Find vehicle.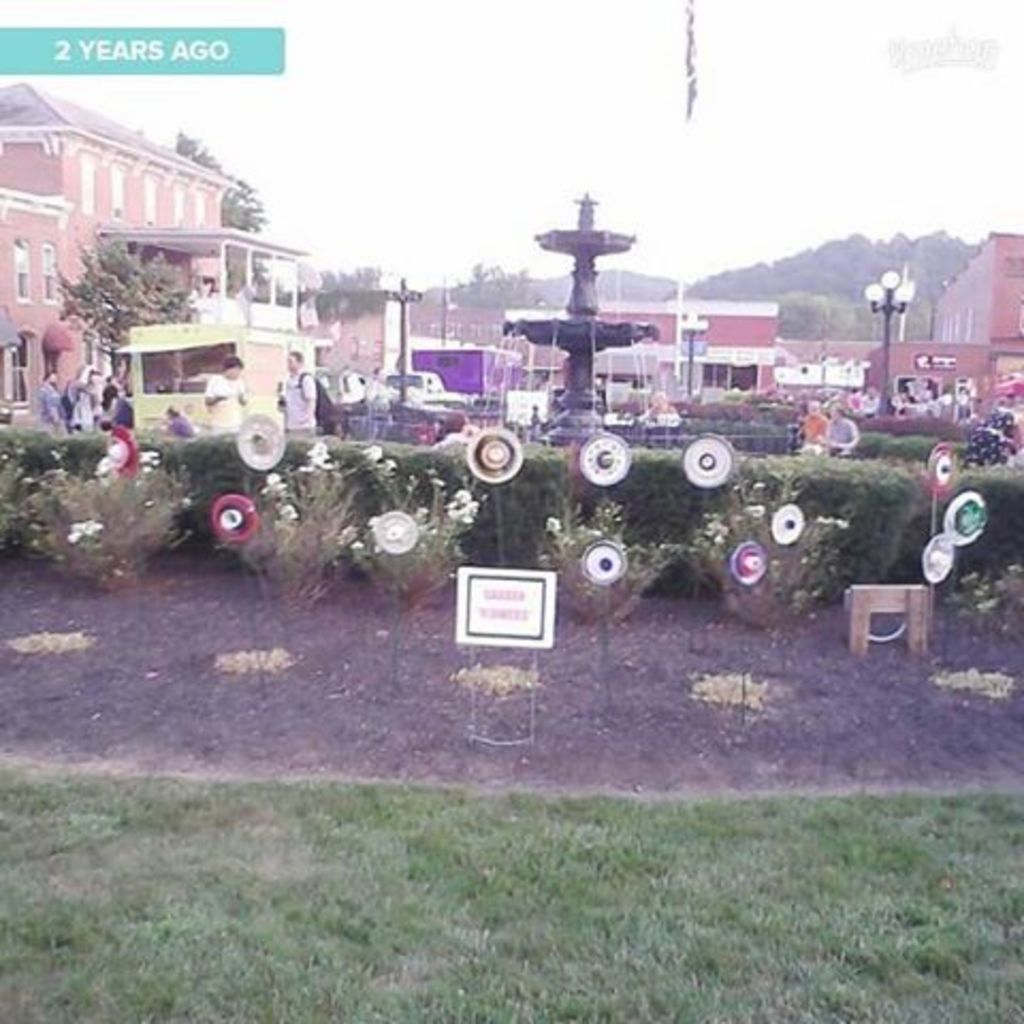
(left=305, top=365, right=388, bottom=405).
